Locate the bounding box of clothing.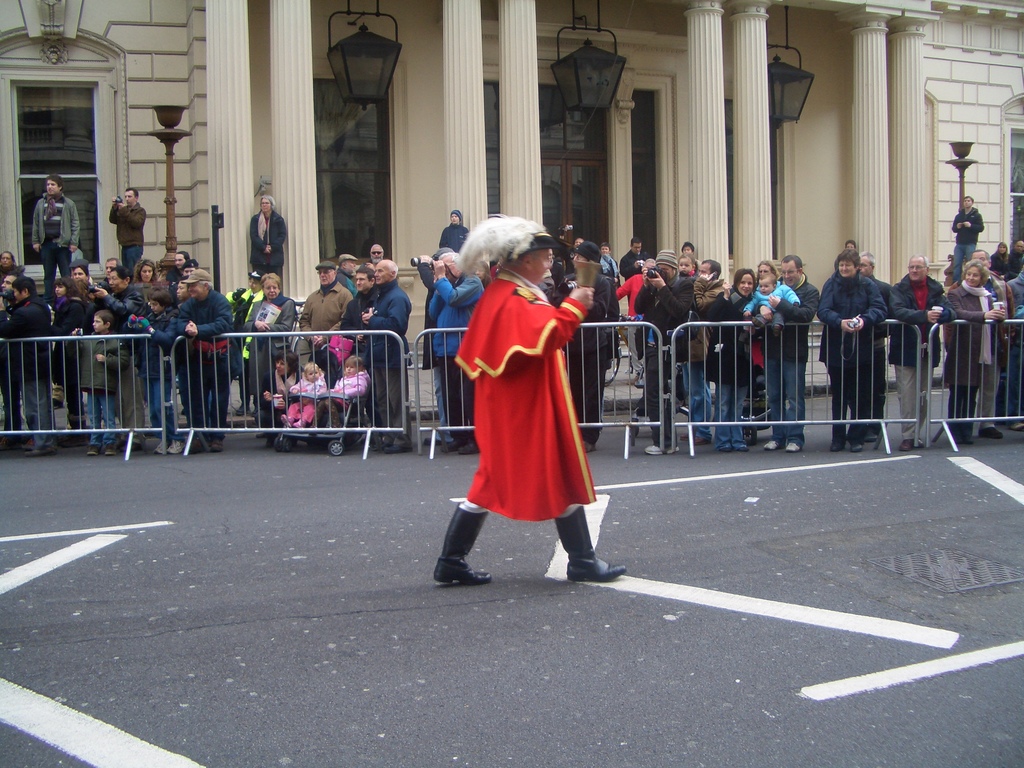
Bounding box: BBox(241, 290, 297, 367).
